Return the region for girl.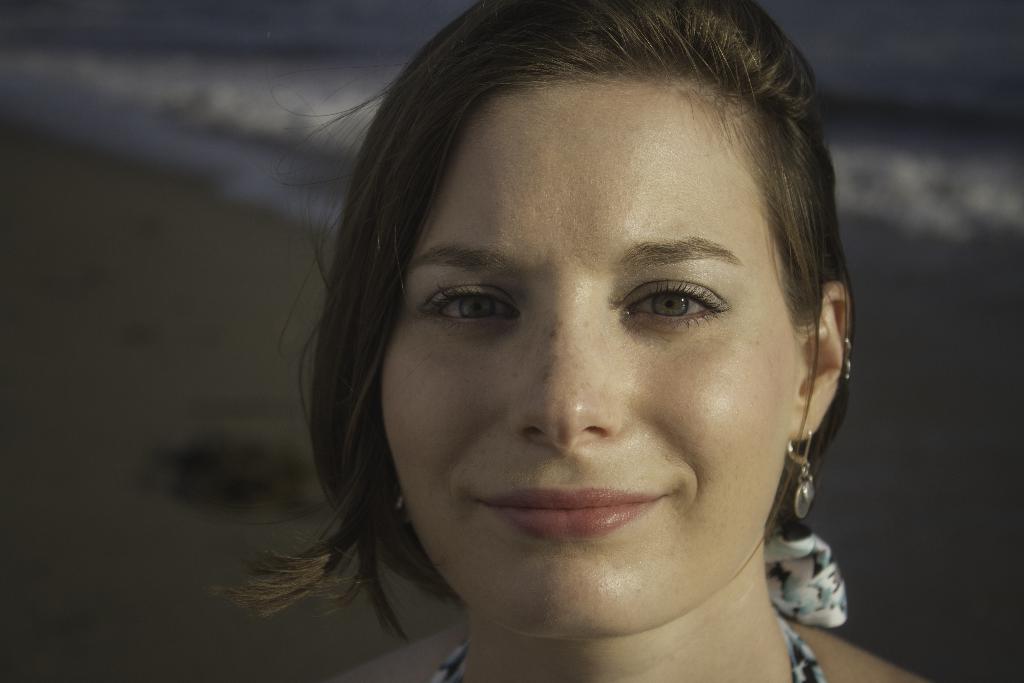
locate(221, 0, 932, 682).
